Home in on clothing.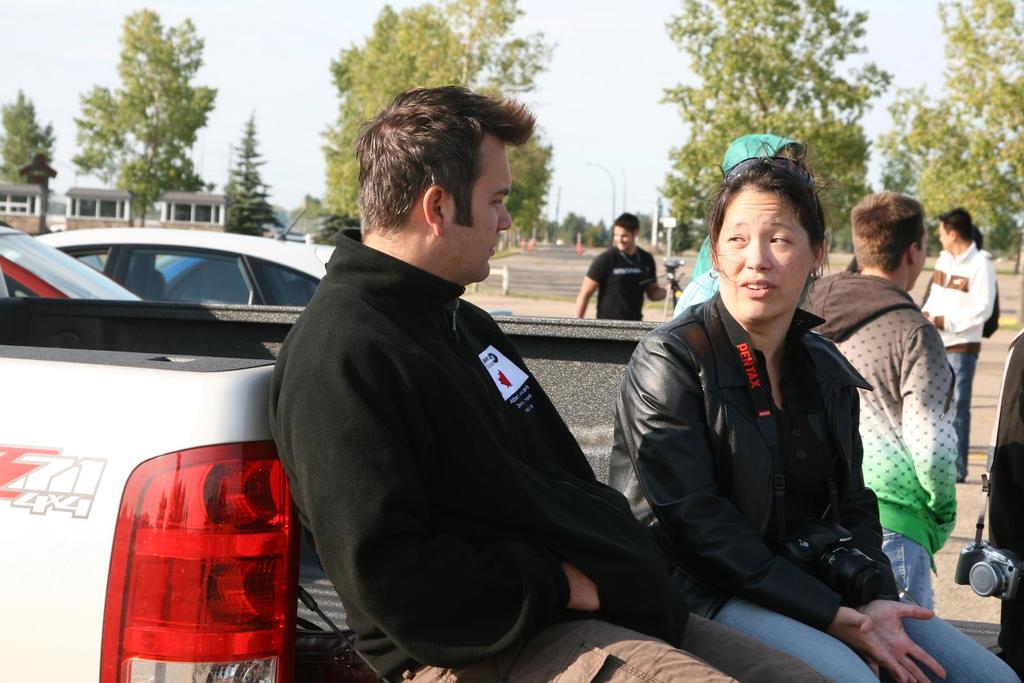
Homed in at 991/328/1023/671.
